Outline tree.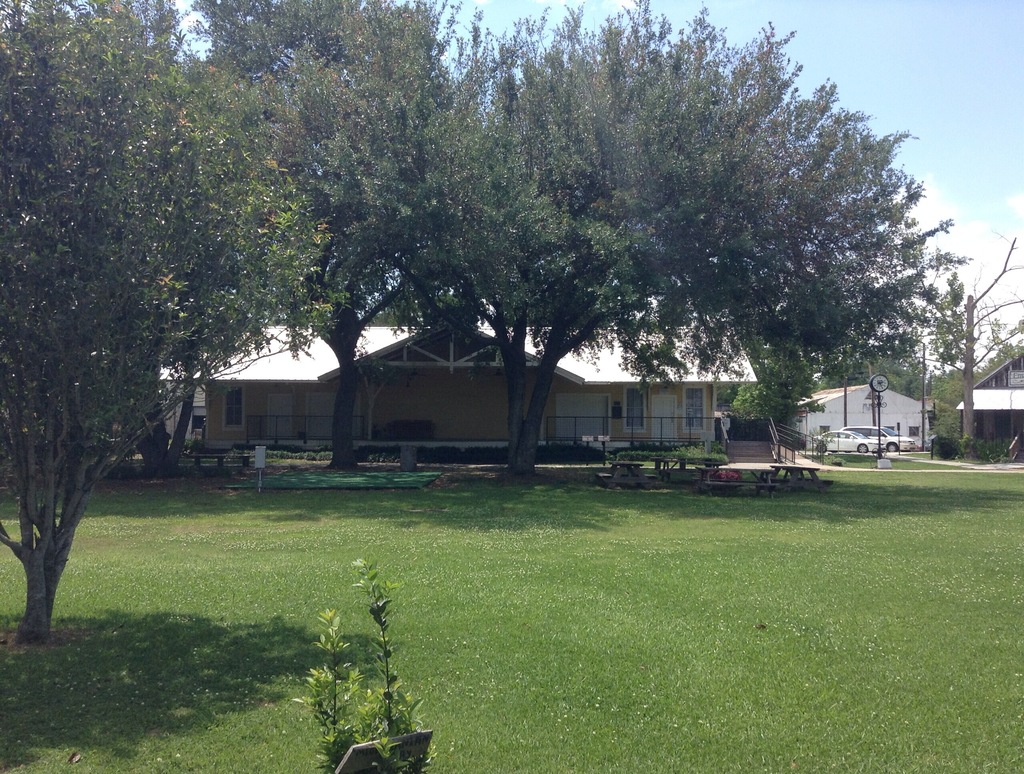
Outline: 621, 0, 965, 491.
